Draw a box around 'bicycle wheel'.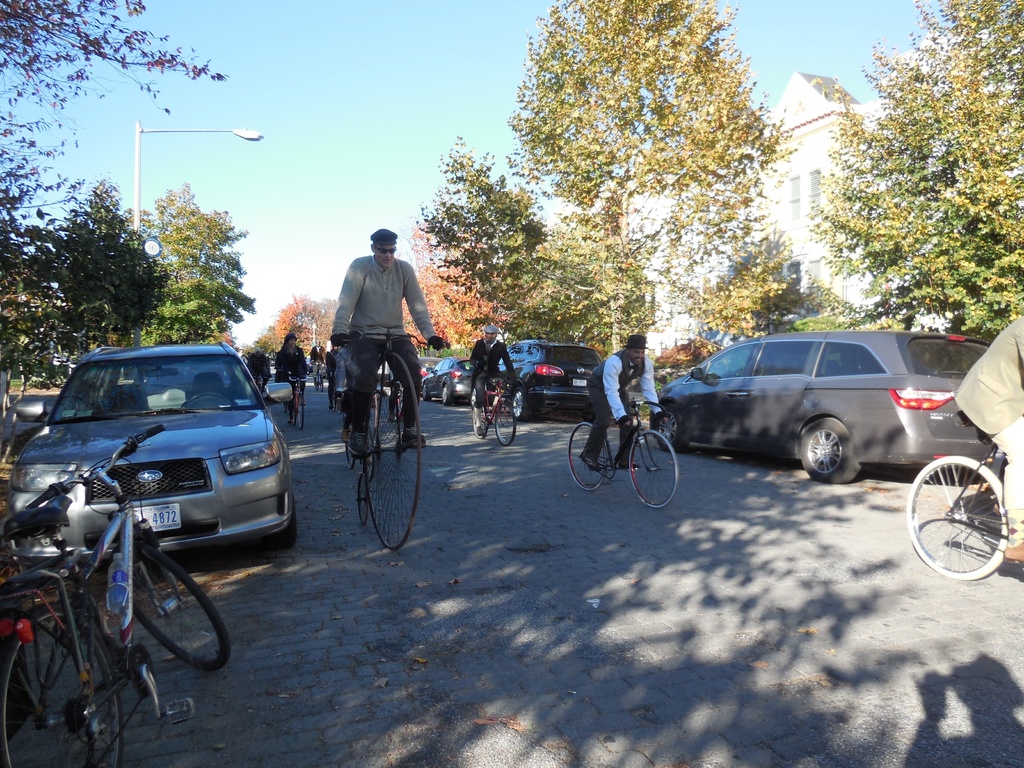
918/449/1011/586.
